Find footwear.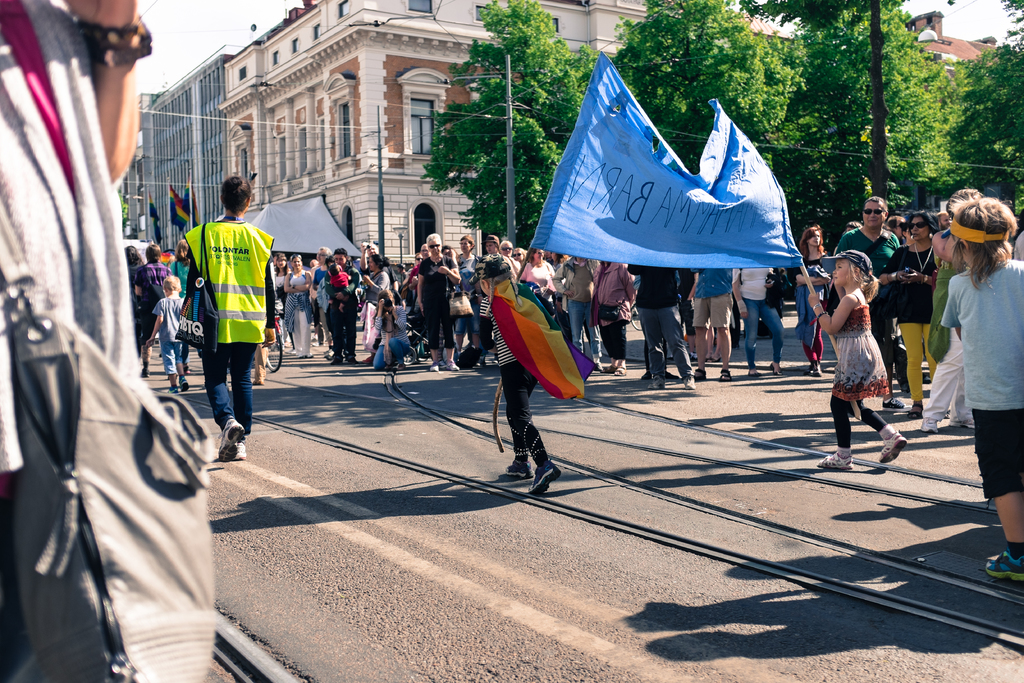
bbox(360, 355, 374, 363).
